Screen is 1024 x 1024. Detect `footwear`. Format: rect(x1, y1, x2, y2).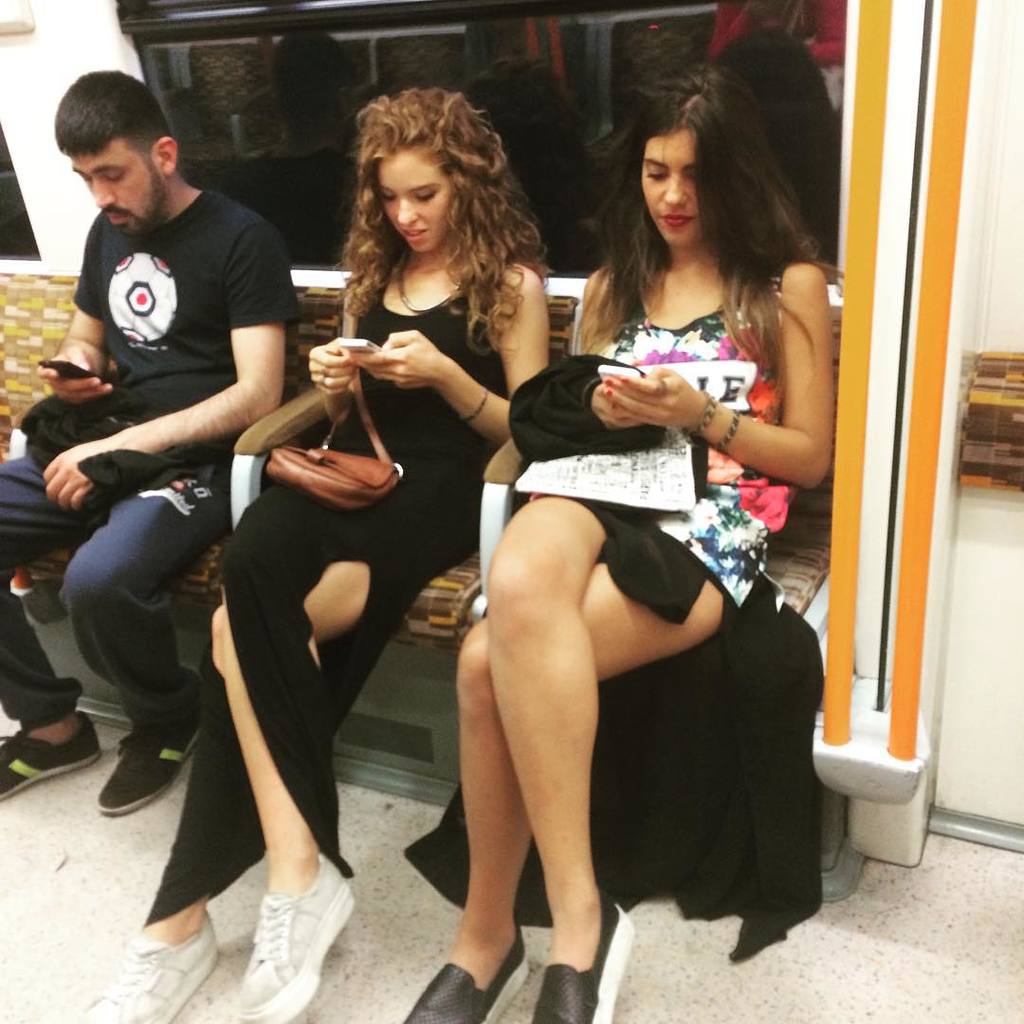
rect(73, 905, 218, 1023).
